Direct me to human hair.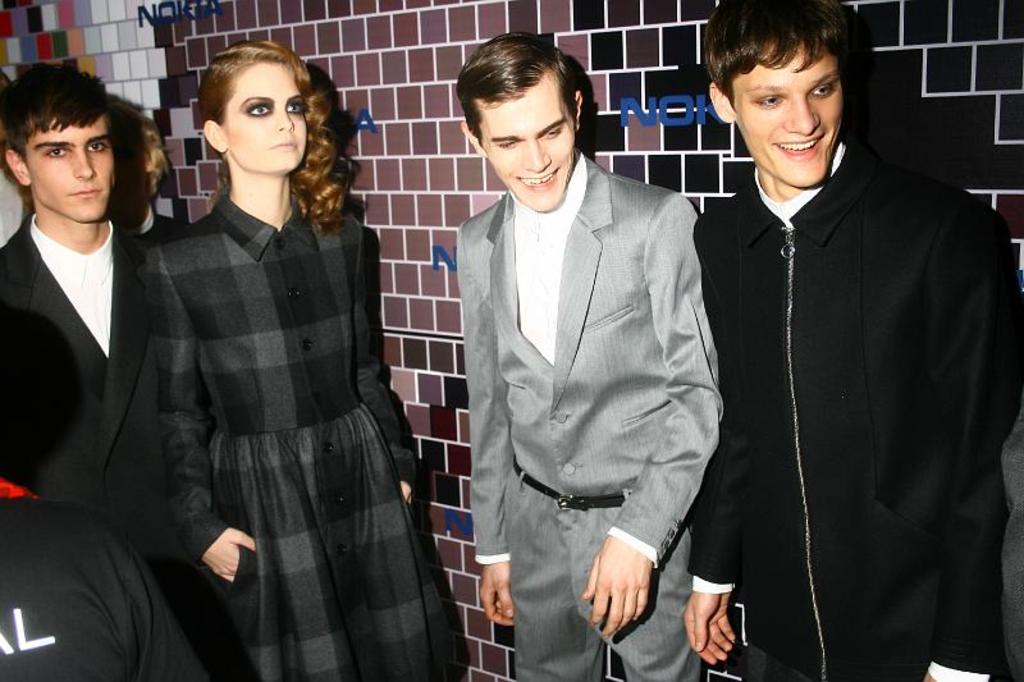
Direction: pyautogui.locateOnScreen(182, 37, 338, 210).
